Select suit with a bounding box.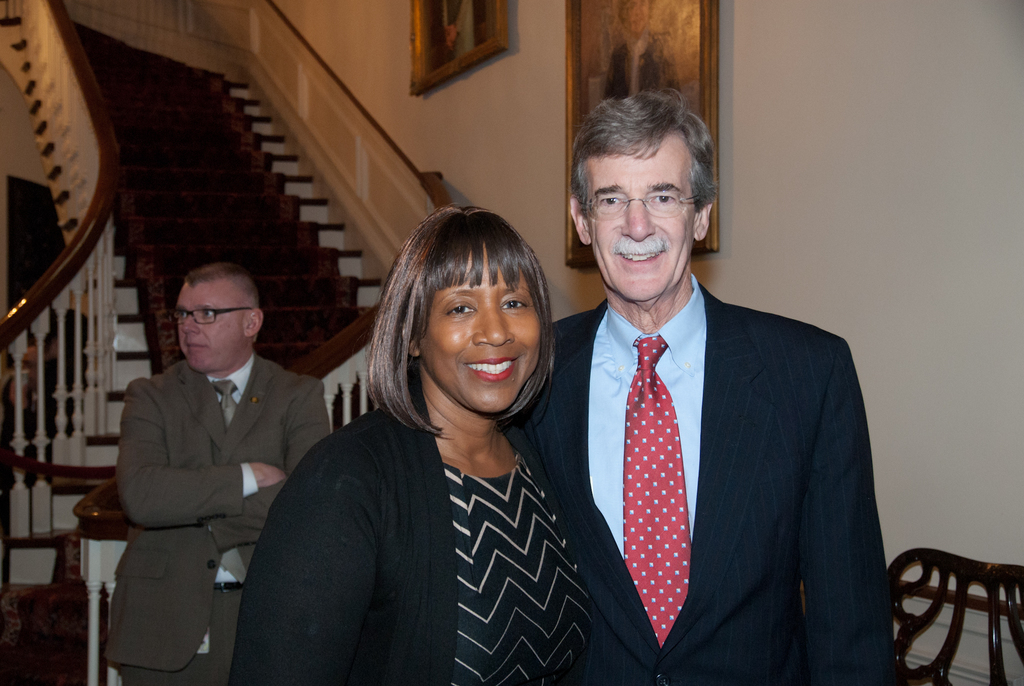
l=514, t=274, r=897, b=685.
